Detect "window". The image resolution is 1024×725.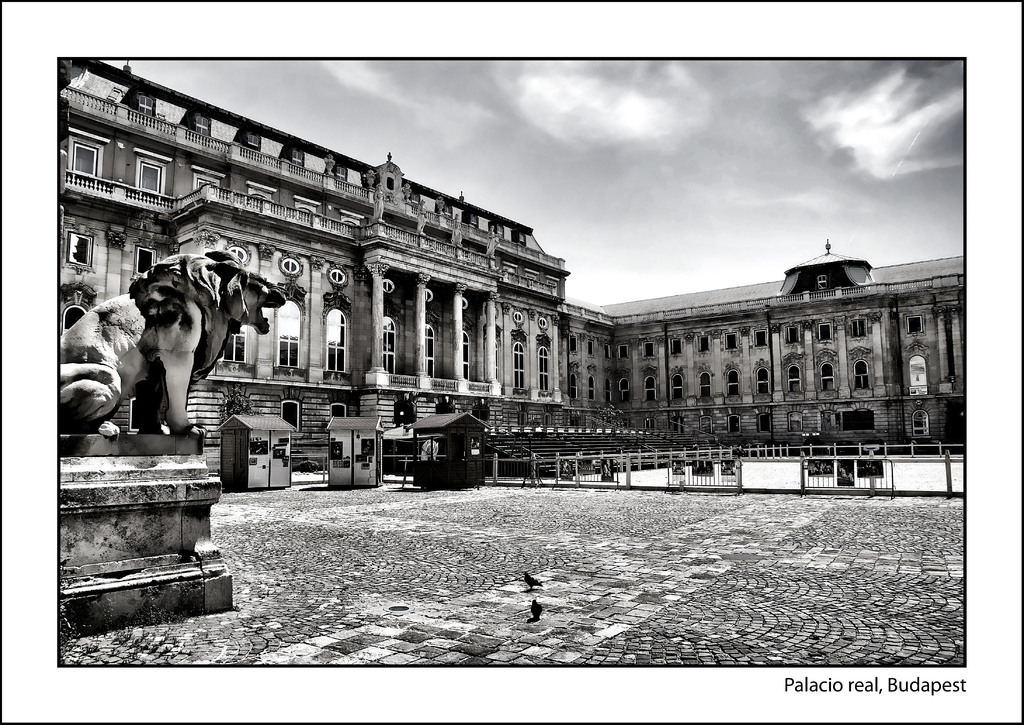
{"left": 136, "top": 246, "right": 155, "bottom": 273}.
